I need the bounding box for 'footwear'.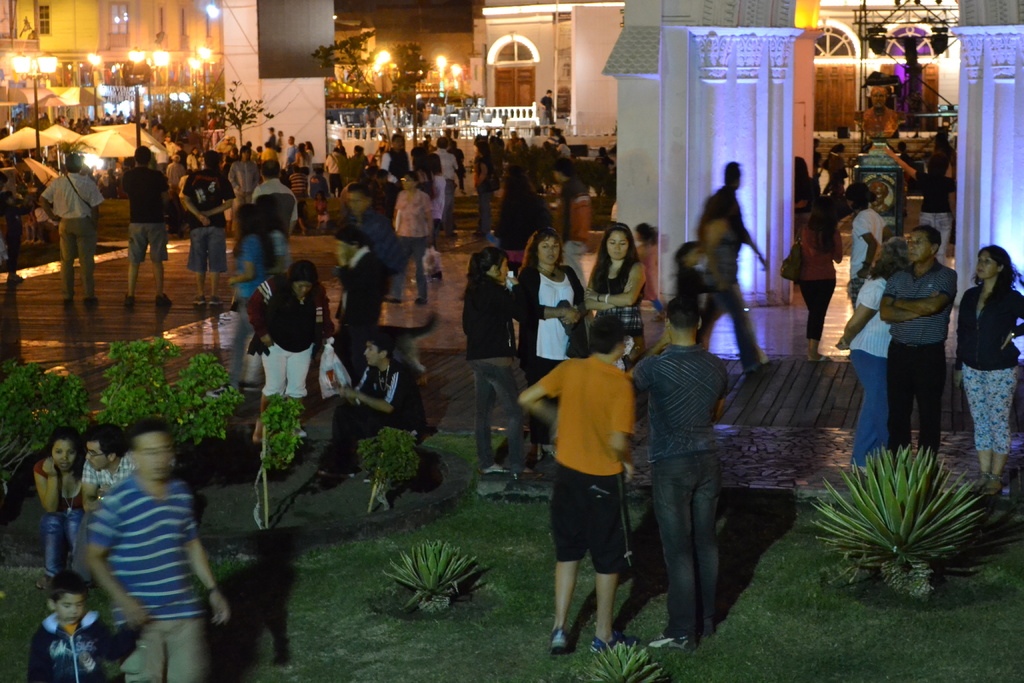
Here it is: [310, 470, 344, 492].
